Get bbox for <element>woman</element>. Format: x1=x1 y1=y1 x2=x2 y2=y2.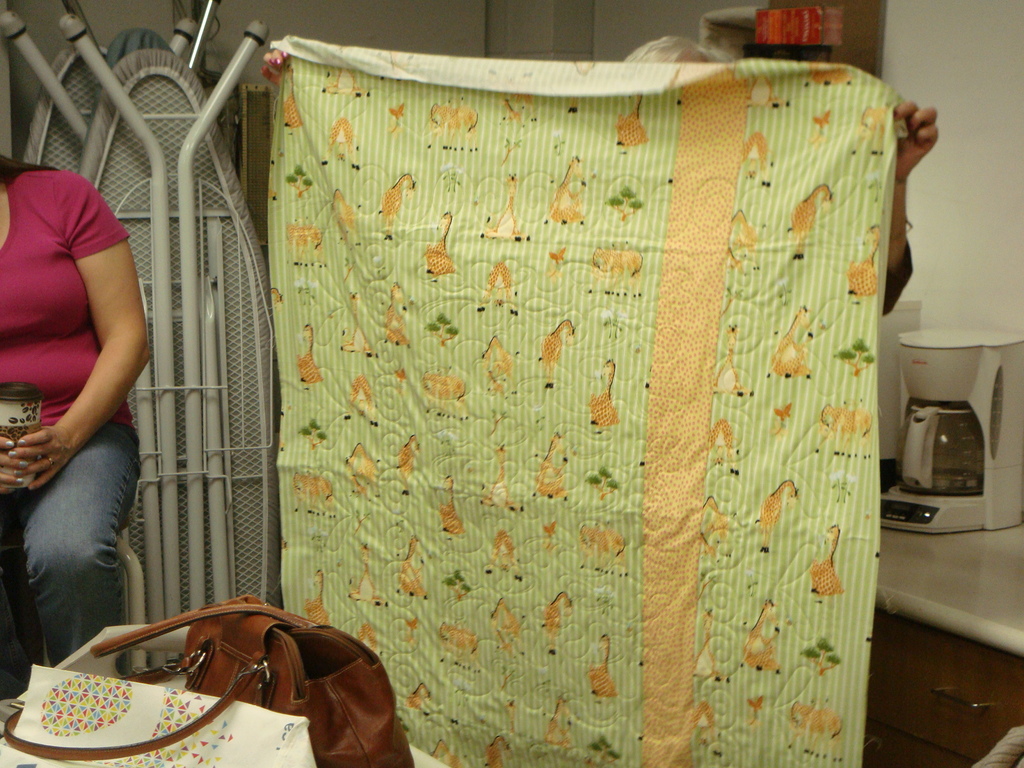
x1=7 y1=86 x2=186 y2=698.
